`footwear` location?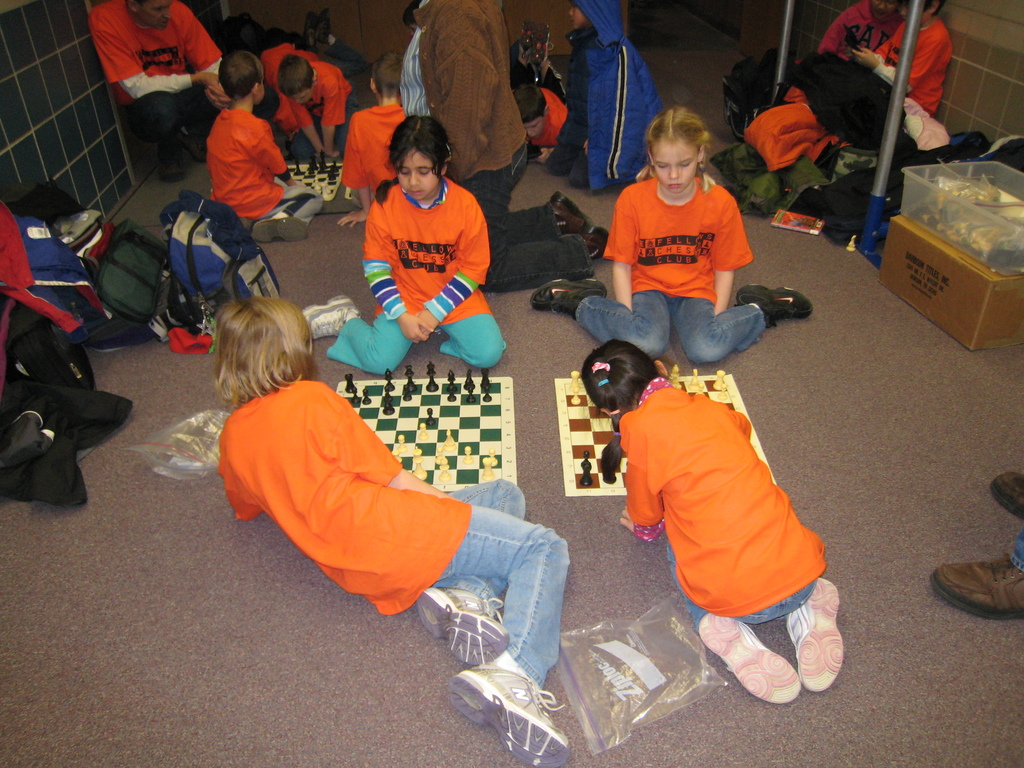
x1=448 y1=668 x2=571 y2=767
